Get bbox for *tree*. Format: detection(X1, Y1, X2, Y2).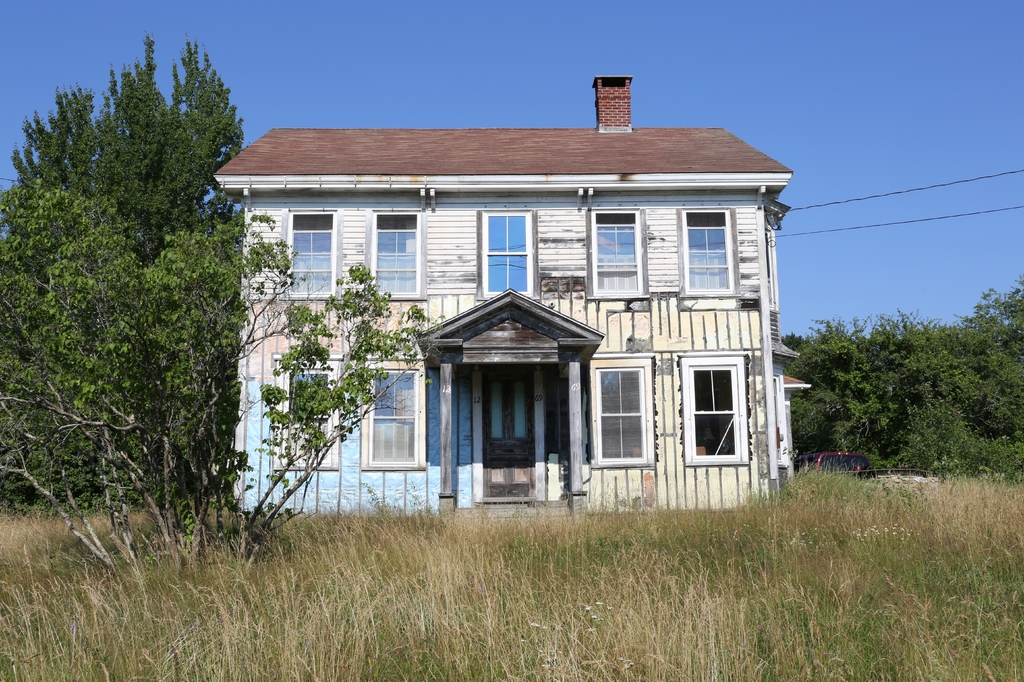
detection(28, 185, 450, 588).
